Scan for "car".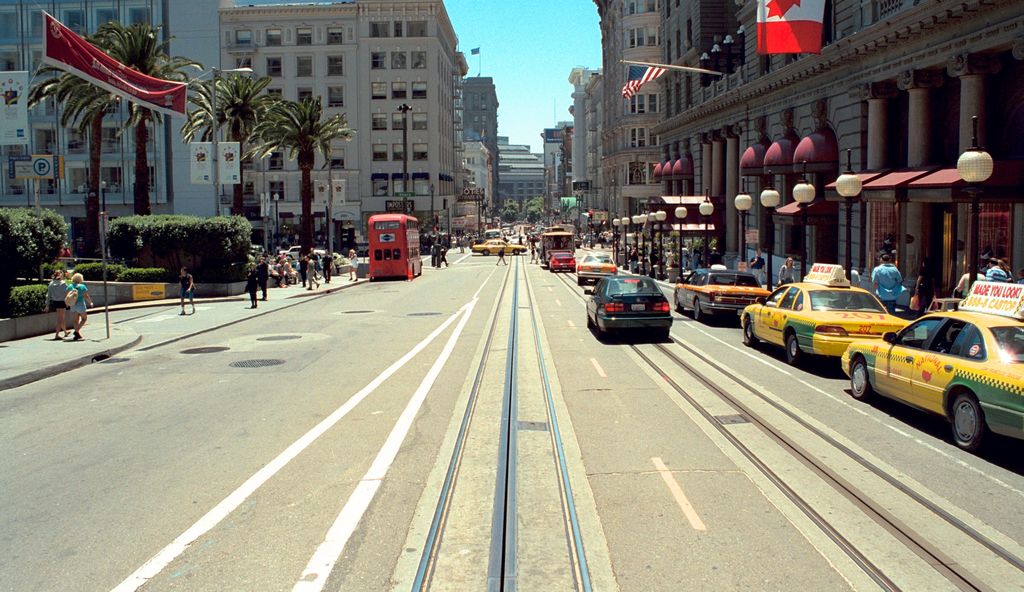
Scan result: detection(278, 245, 326, 260).
